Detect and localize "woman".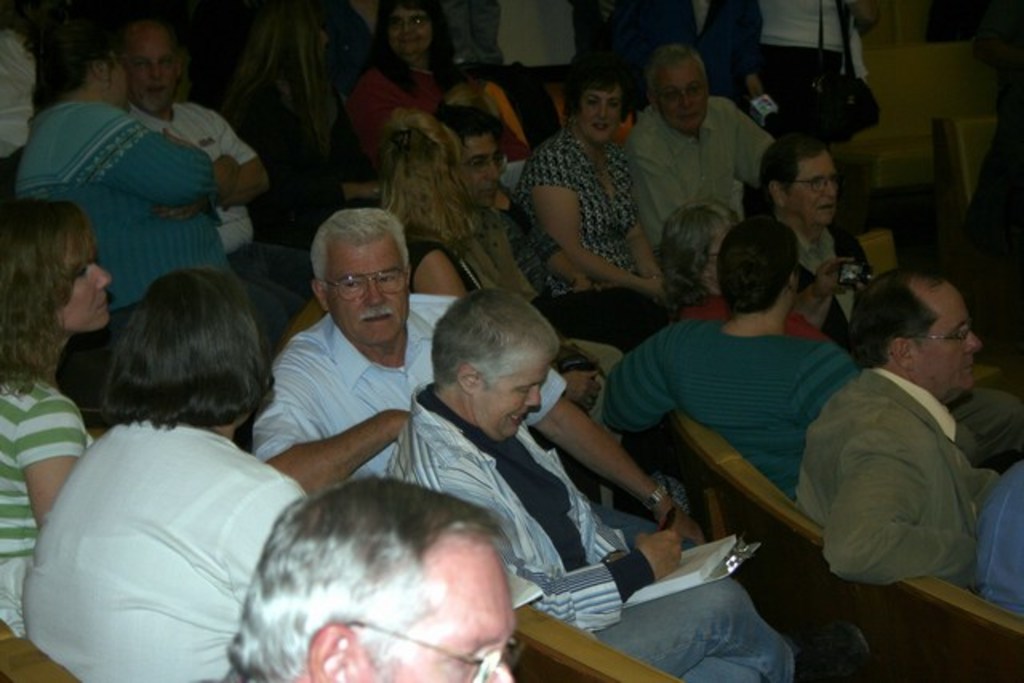
Localized at left=378, top=110, right=619, bottom=438.
